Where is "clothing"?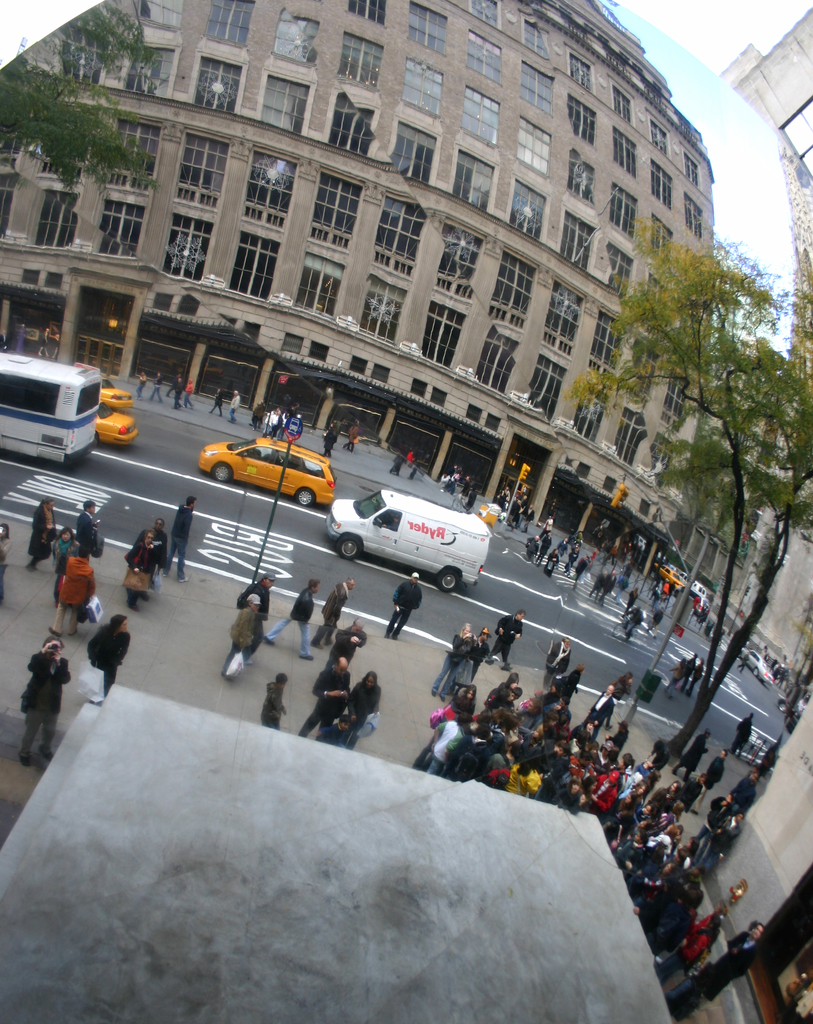
box=[79, 505, 108, 561].
